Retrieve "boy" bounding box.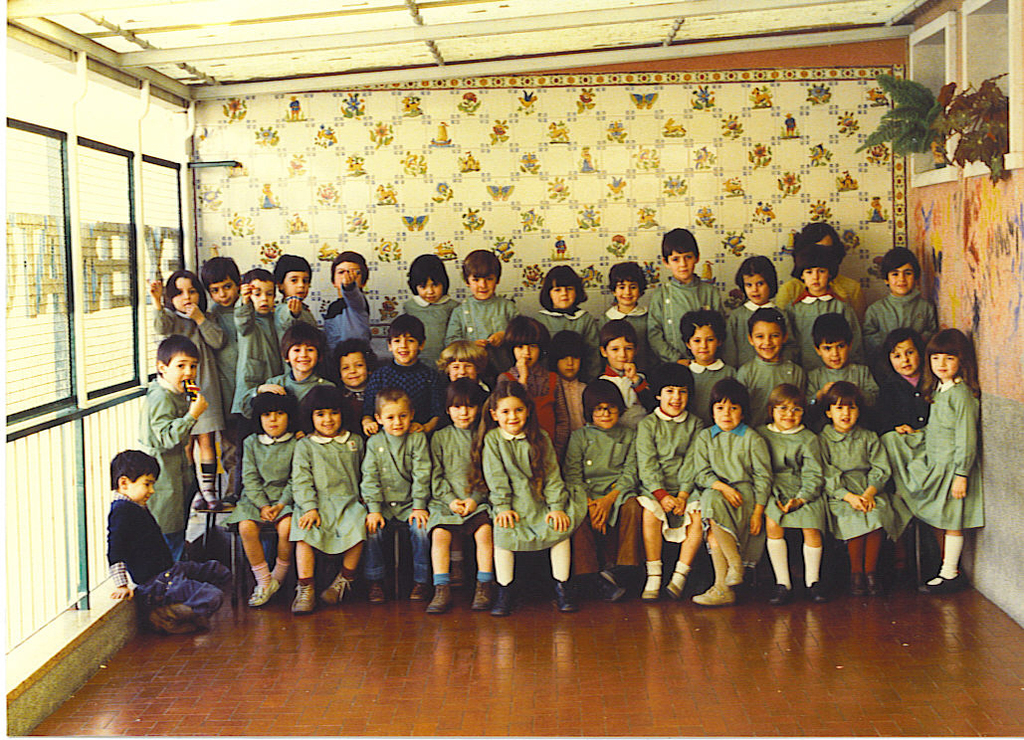
Bounding box: detection(318, 246, 375, 383).
